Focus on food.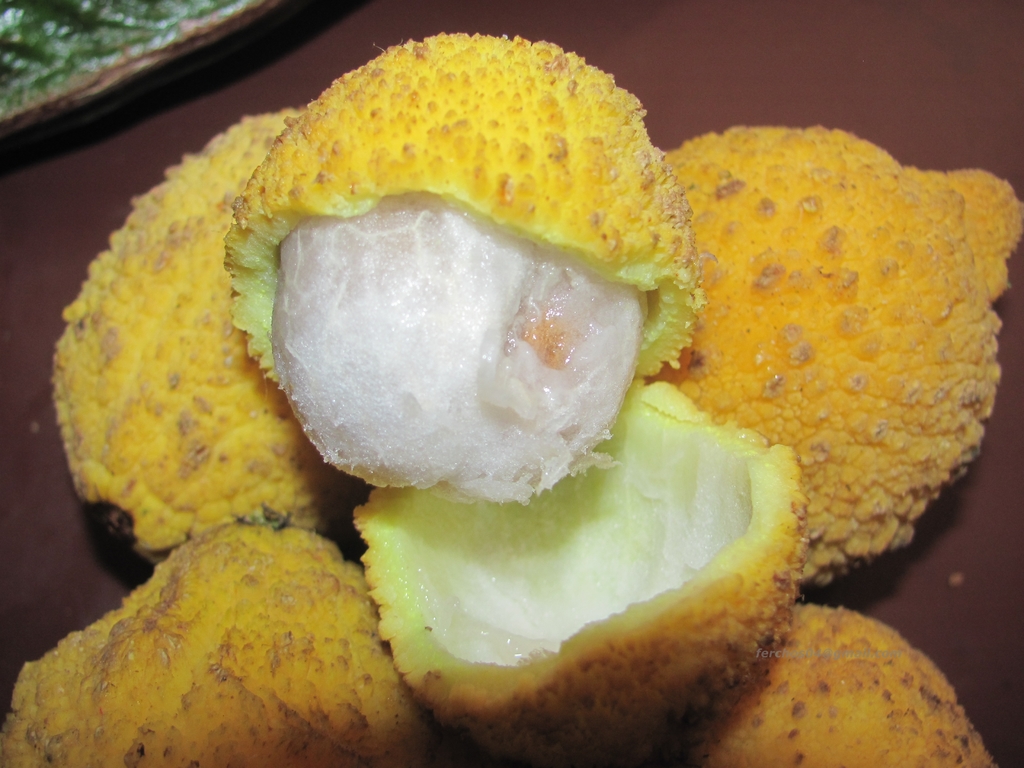
Focused at {"left": 0, "top": 509, "right": 435, "bottom": 767}.
